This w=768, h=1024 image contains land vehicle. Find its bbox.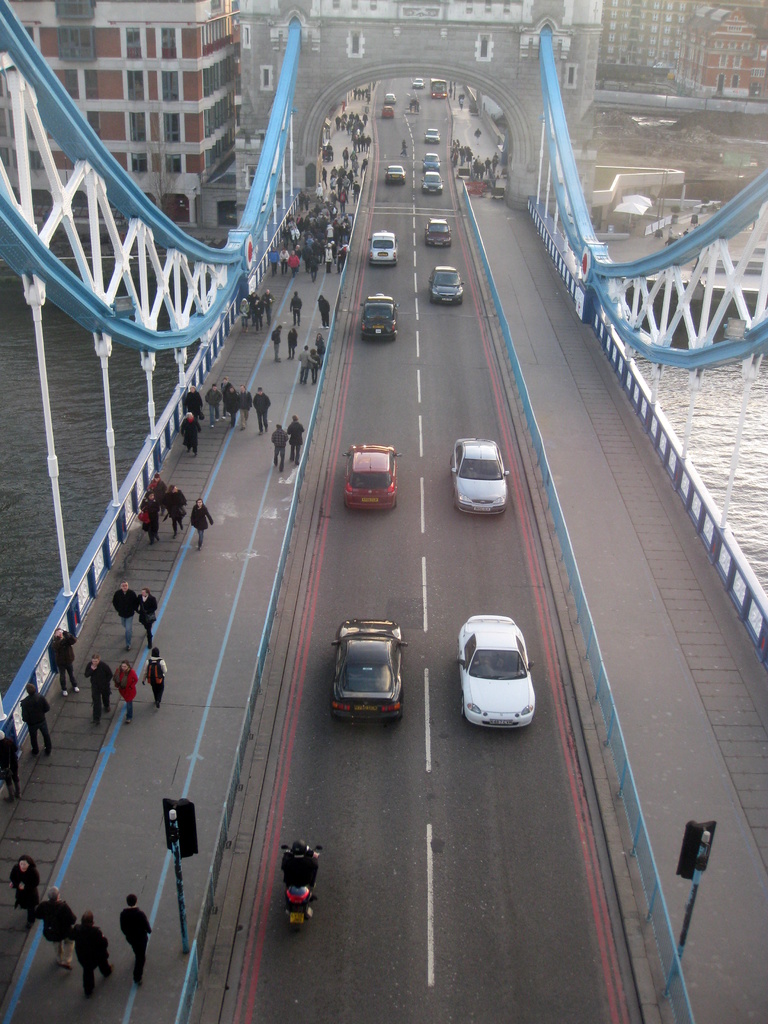
bbox(330, 614, 410, 728).
